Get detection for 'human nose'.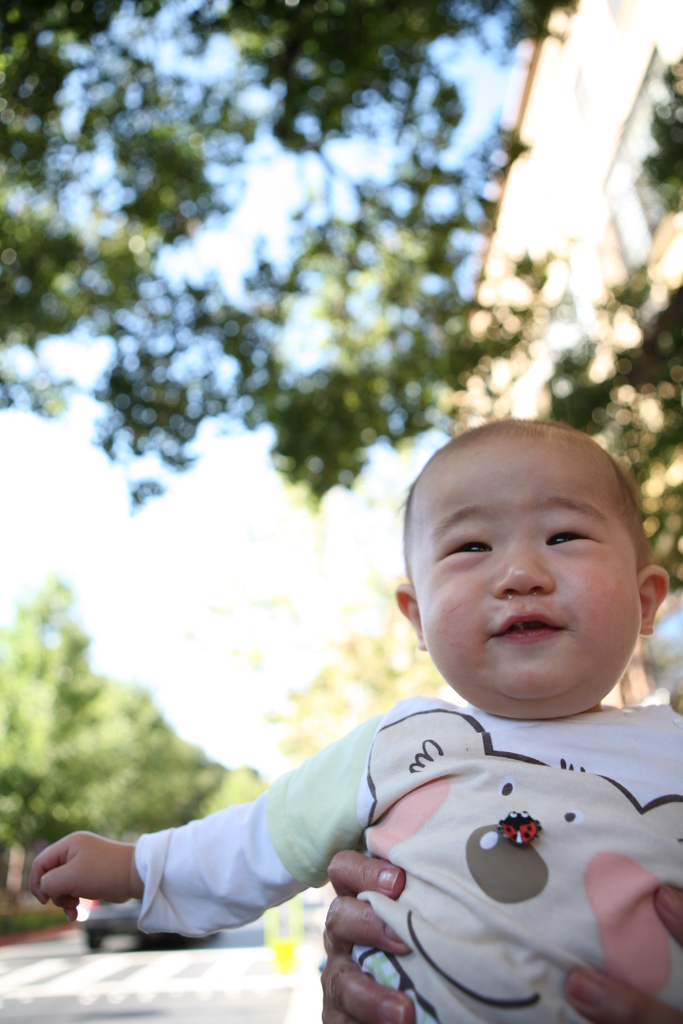
Detection: 491 540 555 600.
